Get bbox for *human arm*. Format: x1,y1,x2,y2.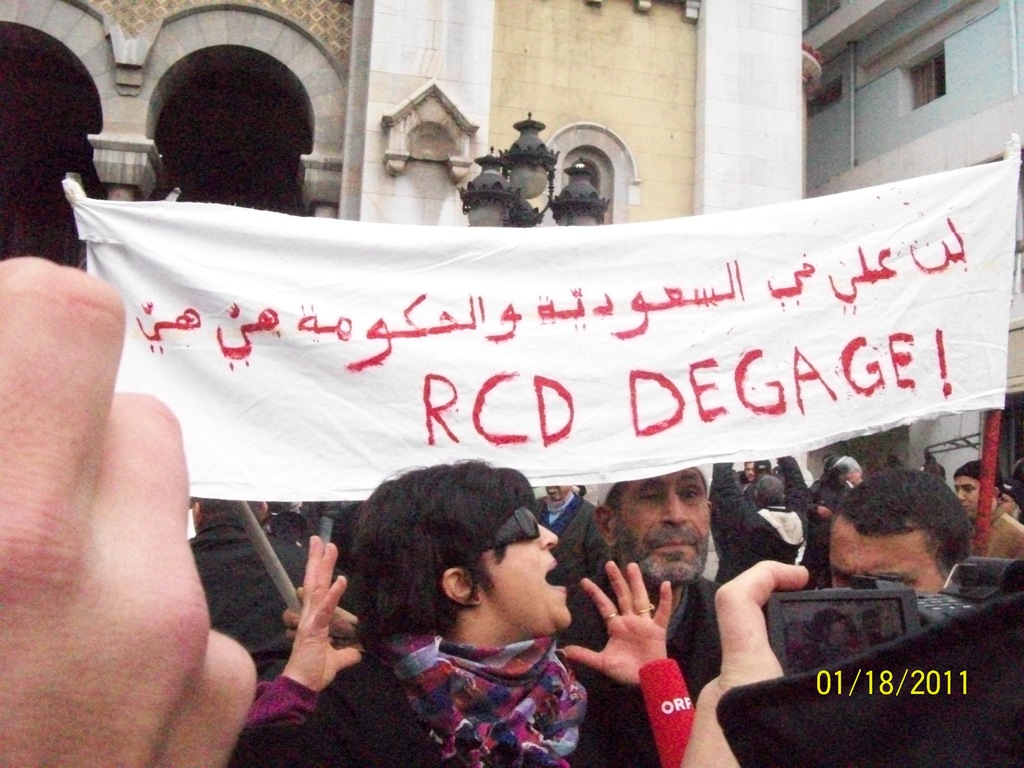
694,541,796,767.
